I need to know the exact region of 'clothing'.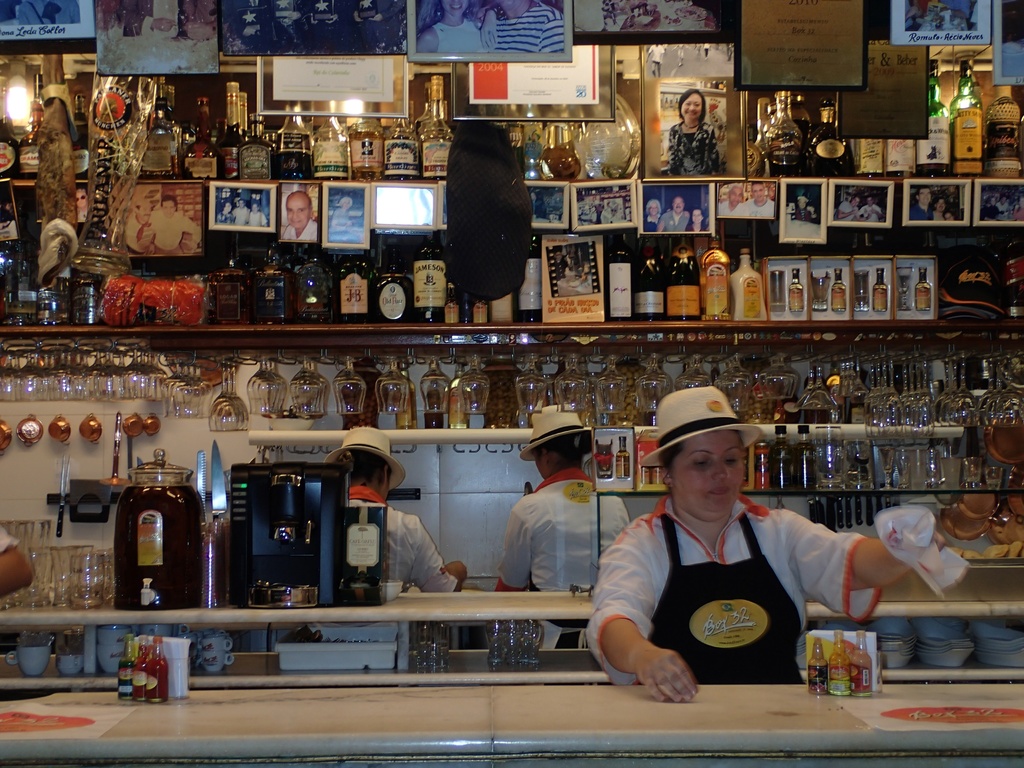
Region: box(493, 468, 630, 651).
